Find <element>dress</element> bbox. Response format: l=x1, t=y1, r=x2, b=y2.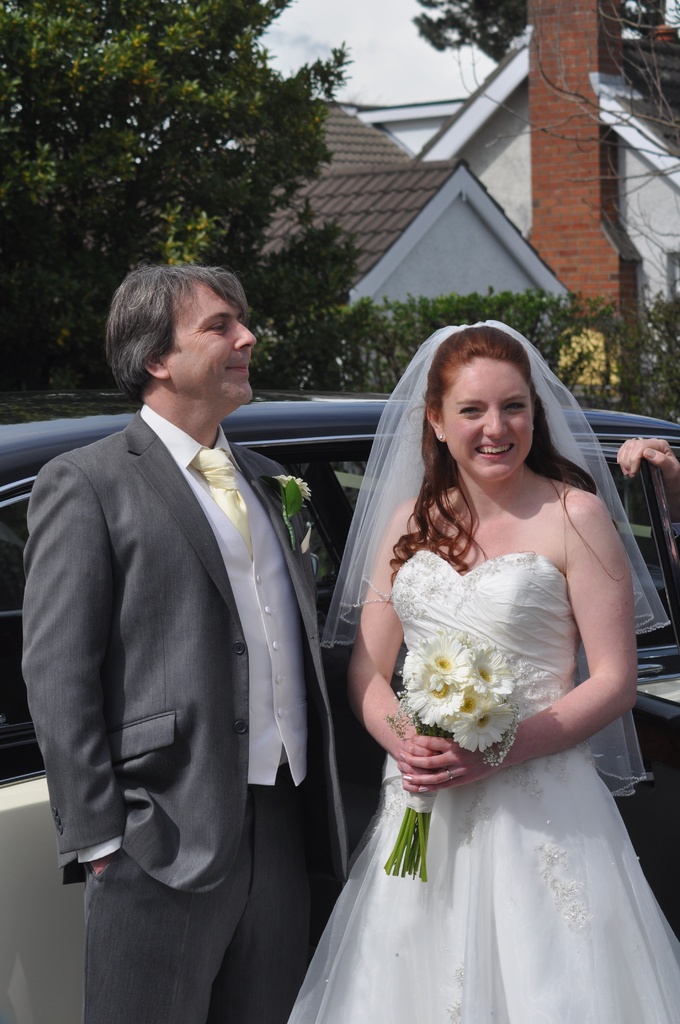
l=287, t=552, r=679, b=1023.
